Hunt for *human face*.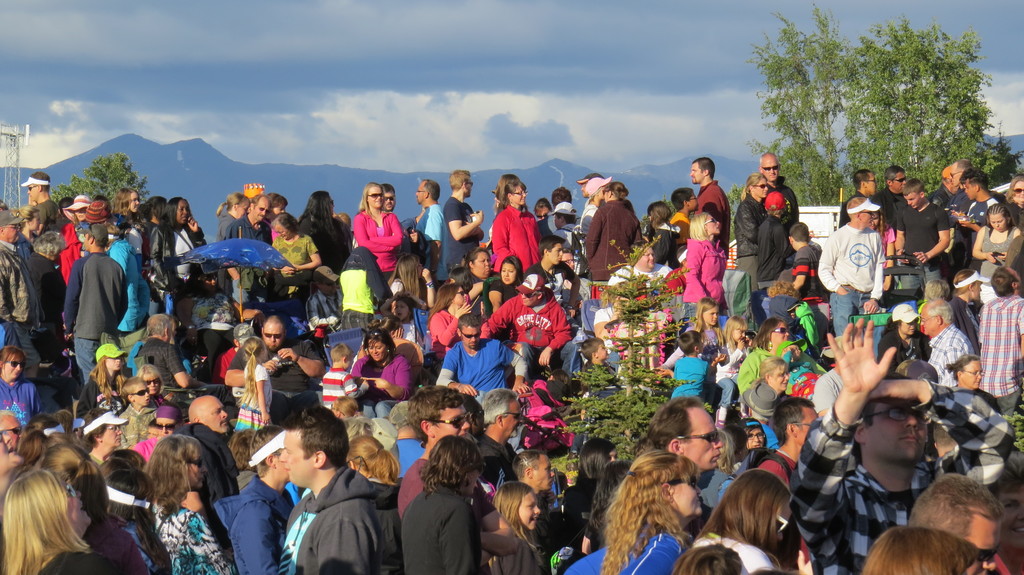
Hunted down at bbox=(512, 182, 529, 209).
